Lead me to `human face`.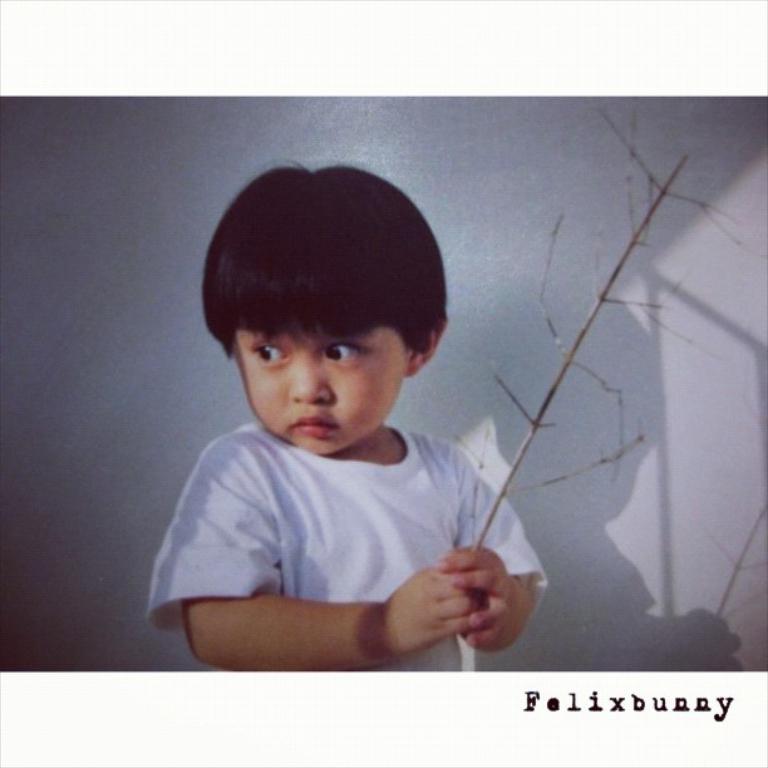
Lead to bbox(232, 325, 410, 456).
